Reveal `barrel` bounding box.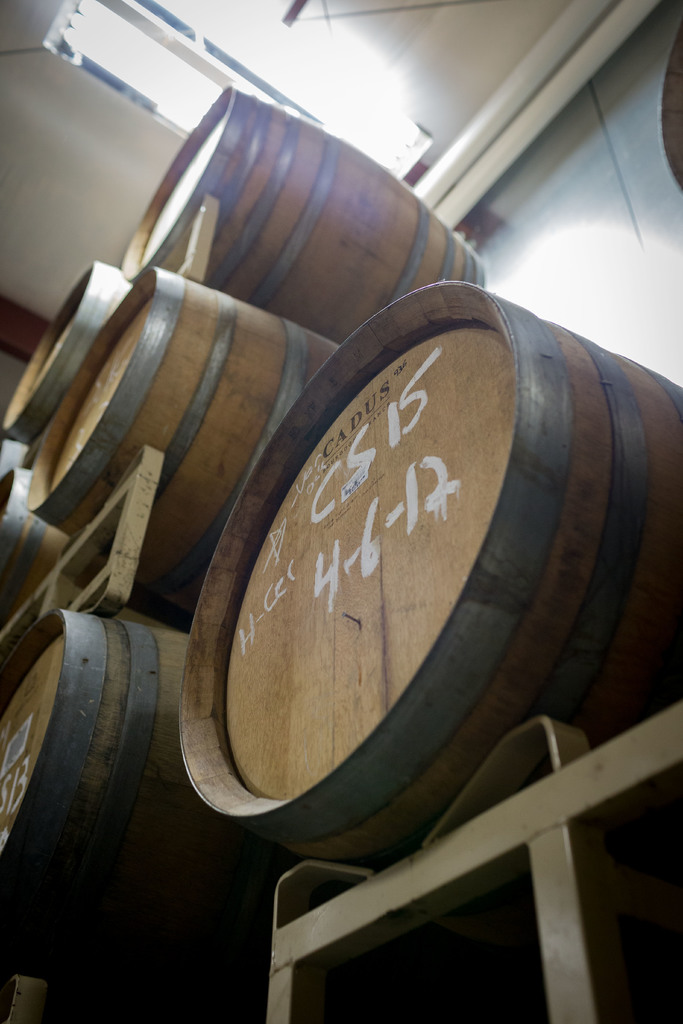
Revealed: [25, 266, 340, 618].
